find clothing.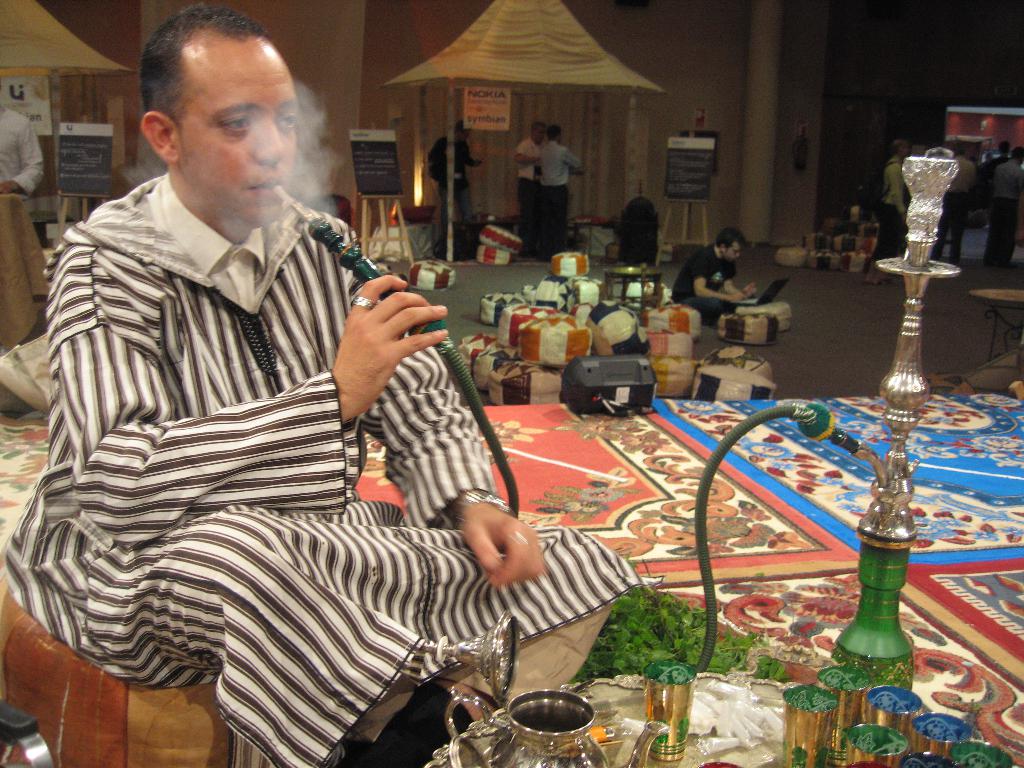
515:140:537:261.
